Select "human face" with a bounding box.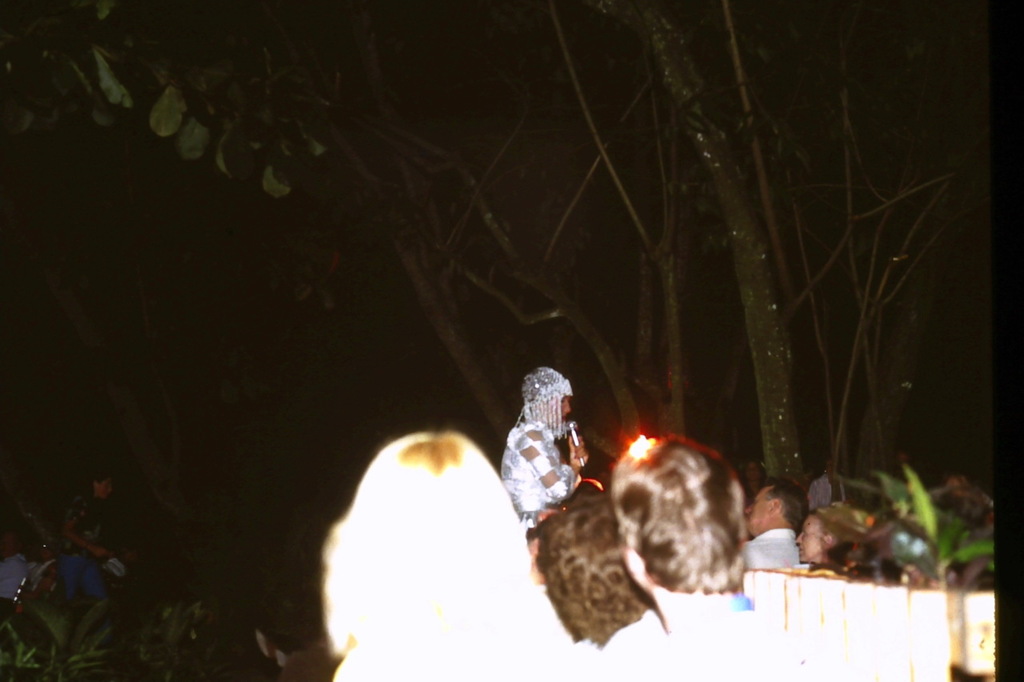
x1=746 y1=490 x2=772 y2=531.
